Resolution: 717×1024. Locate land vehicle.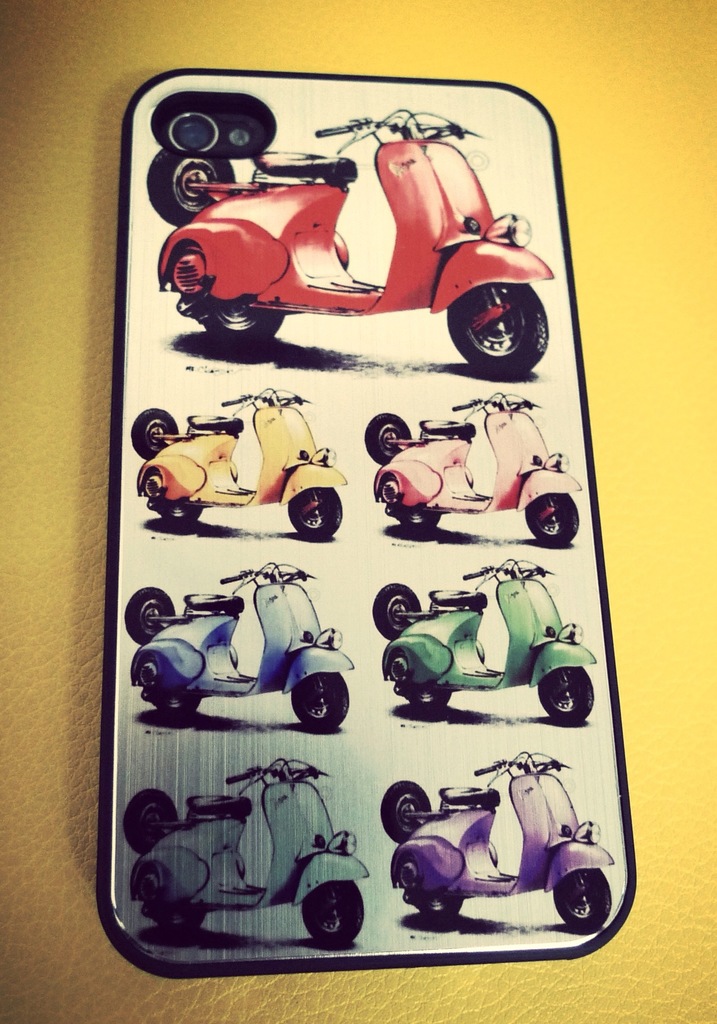
box(127, 387, 351, 541).
